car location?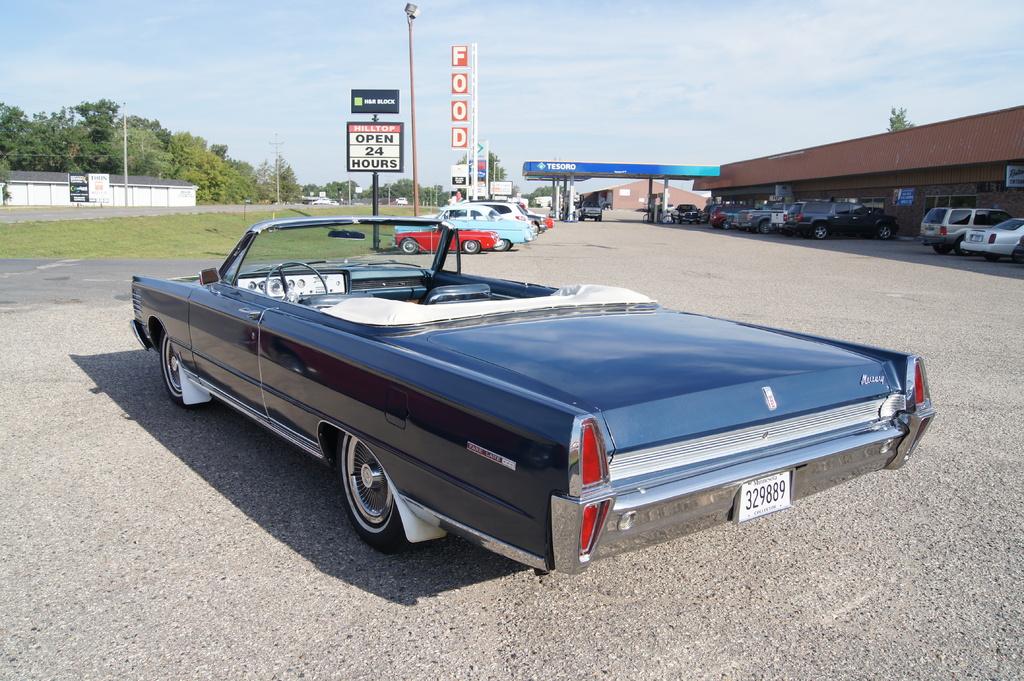
pyautogui.locateOnScreen(577, 200, 604, 222)
